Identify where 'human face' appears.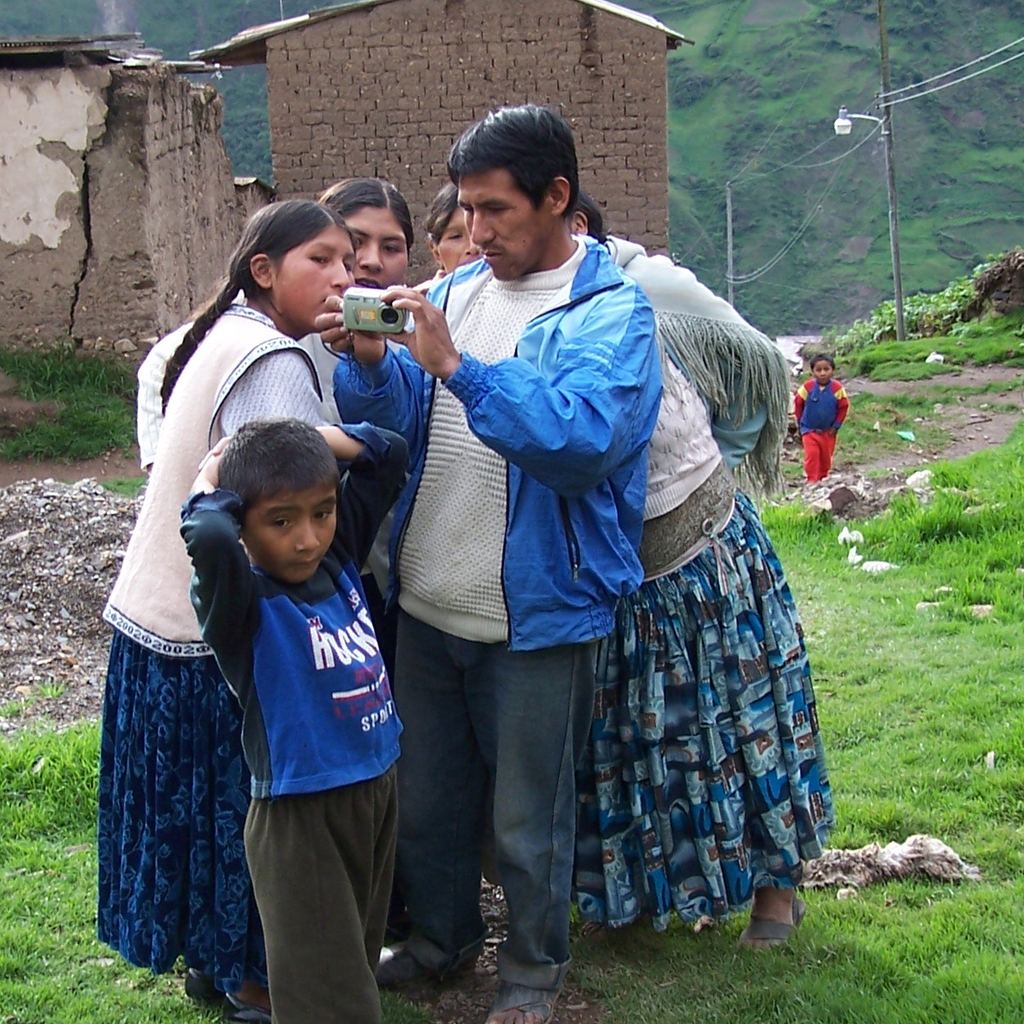
Appears at {"x1": 236, "y1": 483, "x2": 337, "y2": 583}.
